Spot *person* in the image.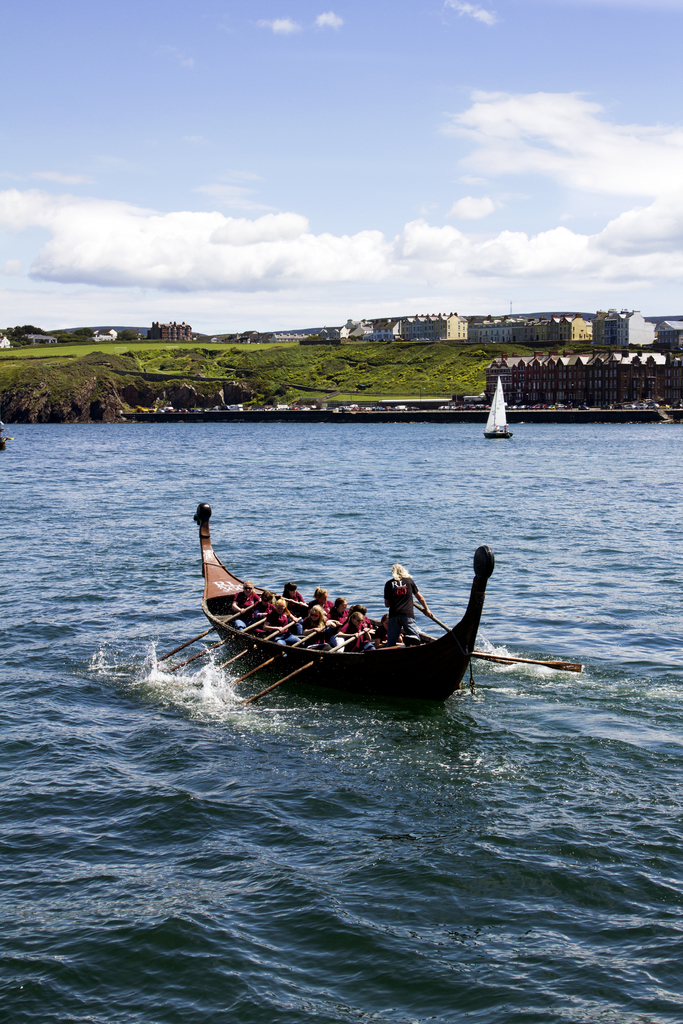
*person* found at [256,592,275,618].
